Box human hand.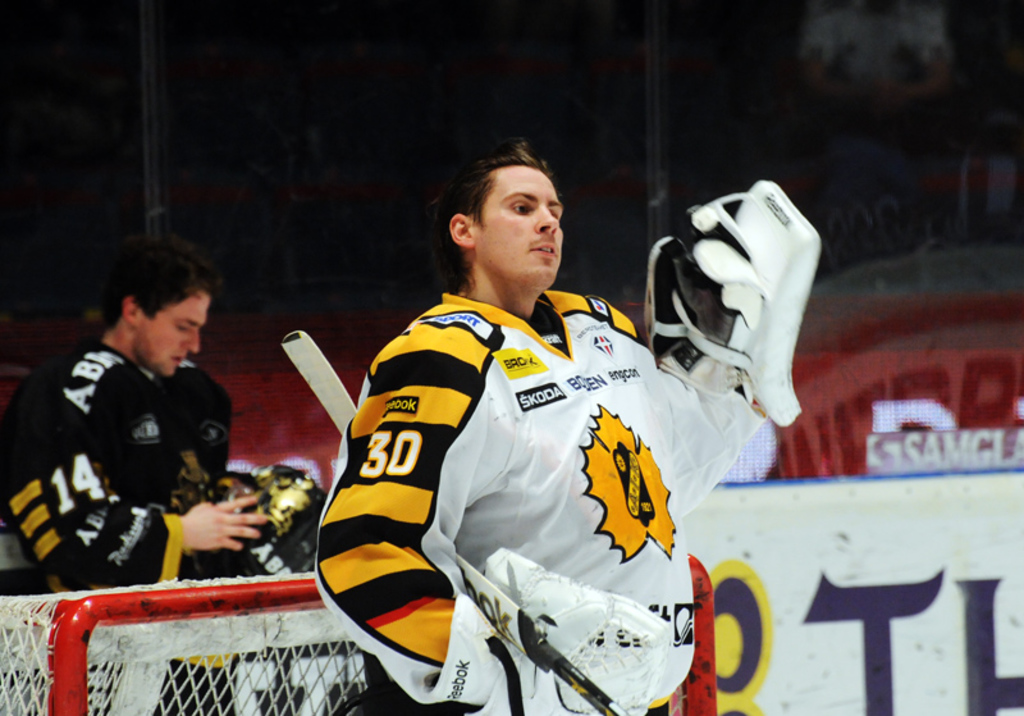
rect(168, 492, 261, 565).
